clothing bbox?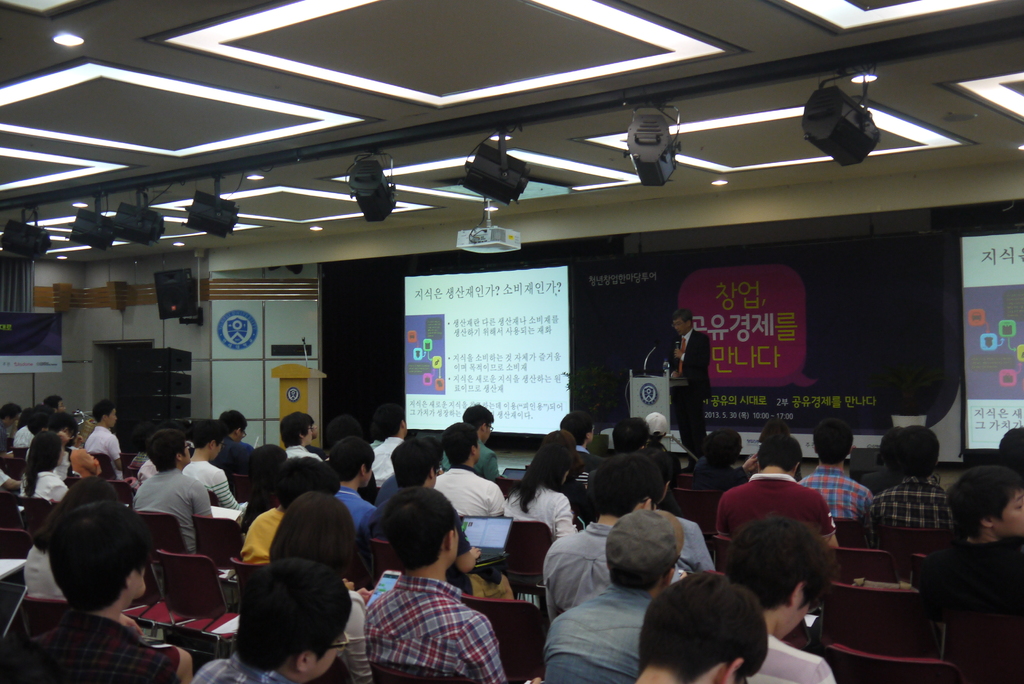
<region>671, 325, 717, 464</region>
